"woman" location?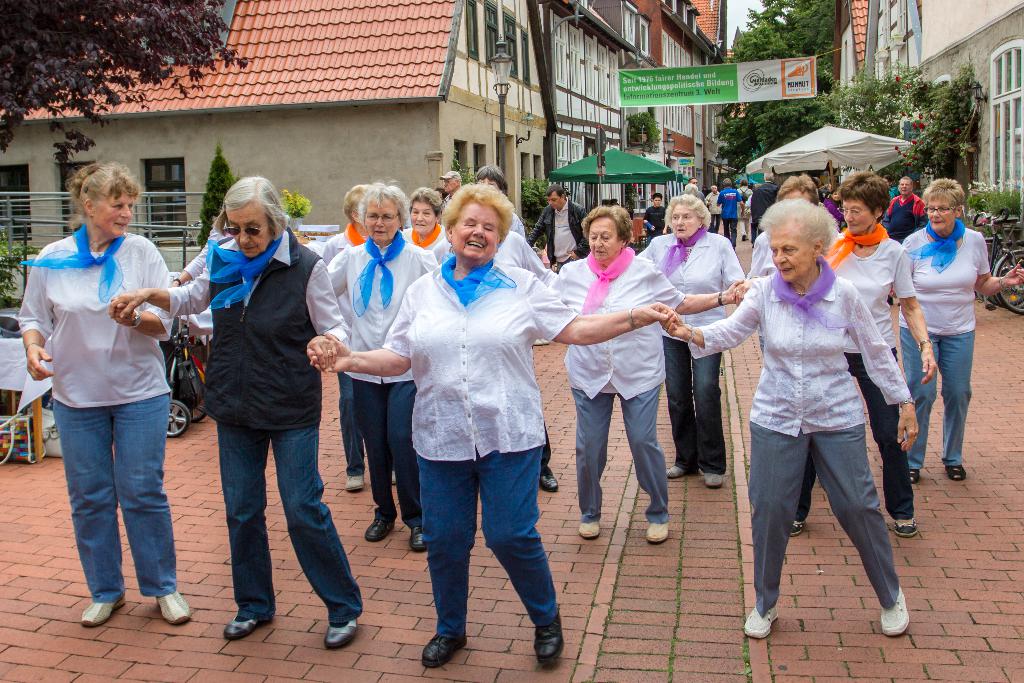
<bbox>25, 162, 194, 632</bbox>
